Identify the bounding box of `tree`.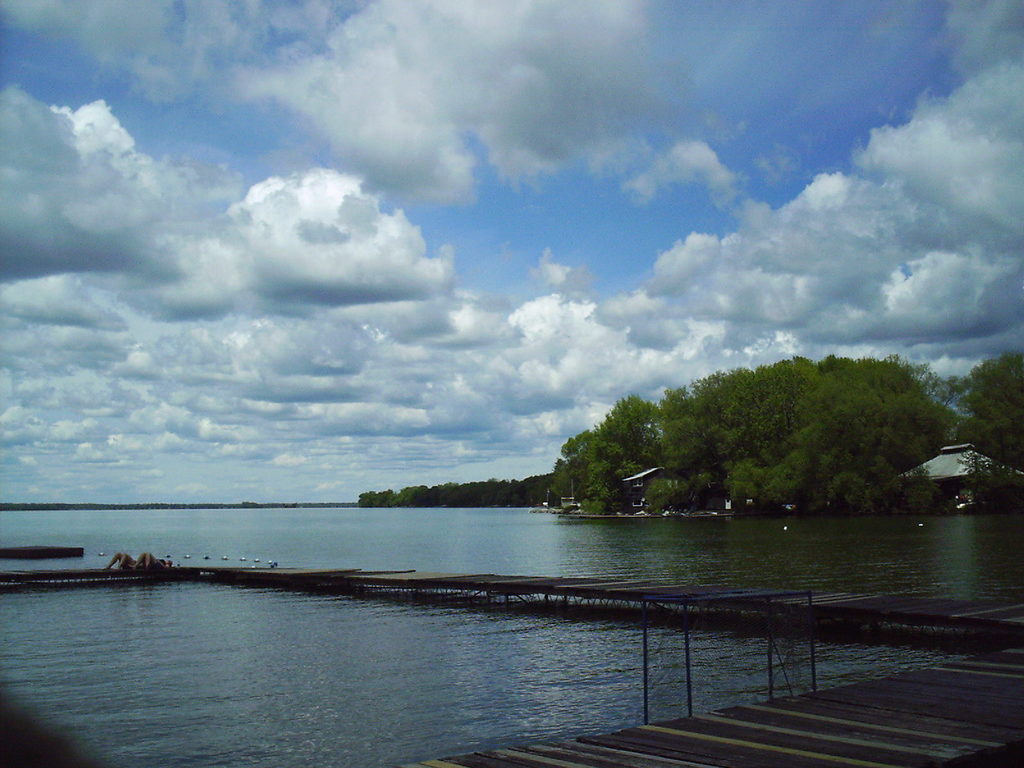
953 346 1023 508.
